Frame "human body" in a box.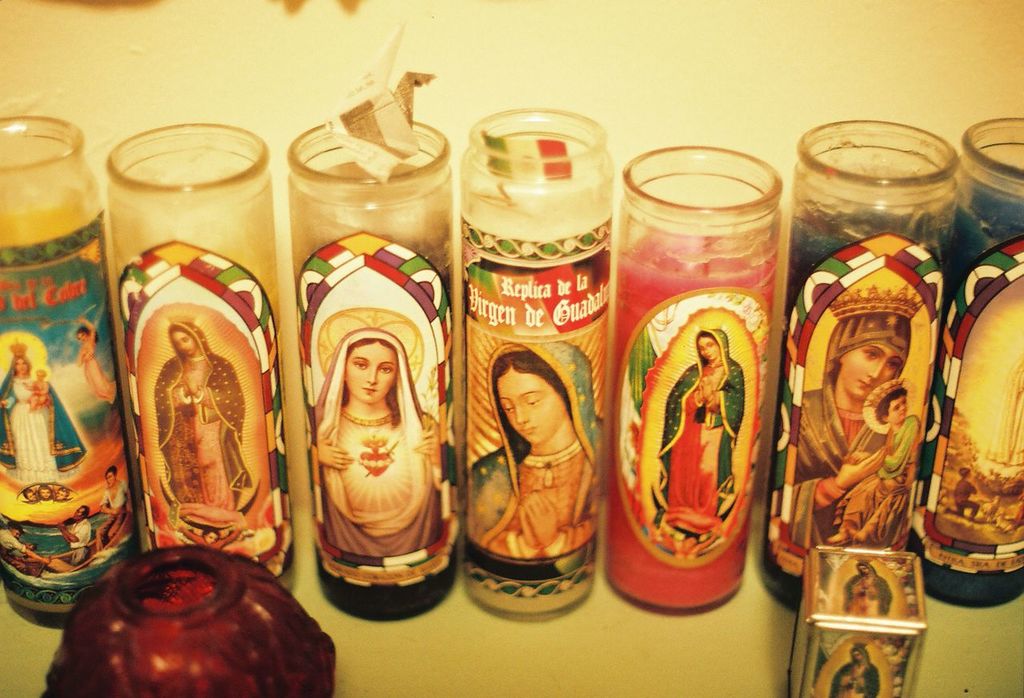
[x1=469, y1=348, x2=606, y2=560].
